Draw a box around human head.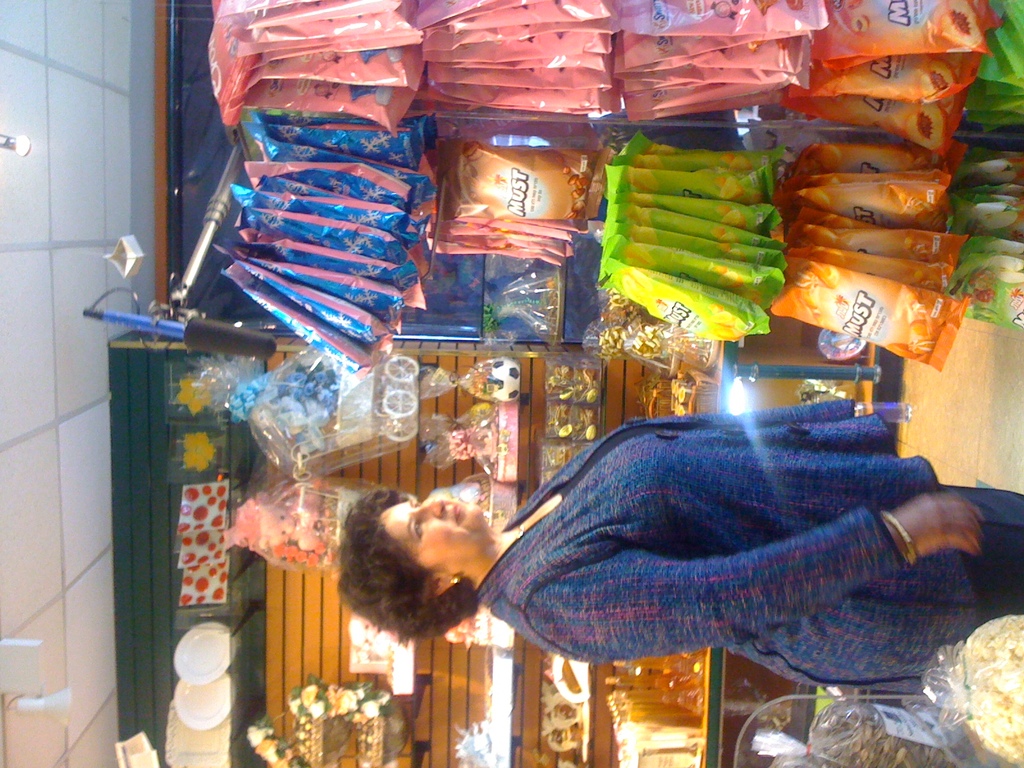
332, 484, 483, 638.
